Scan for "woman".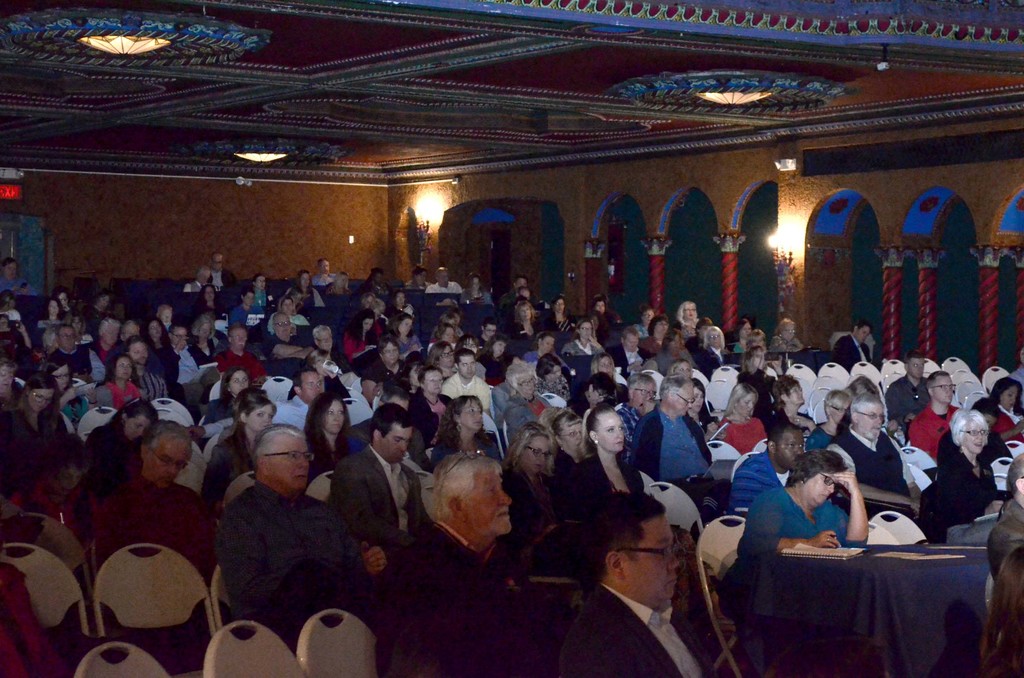
Scan result: box(0, 357, 88, 474).
